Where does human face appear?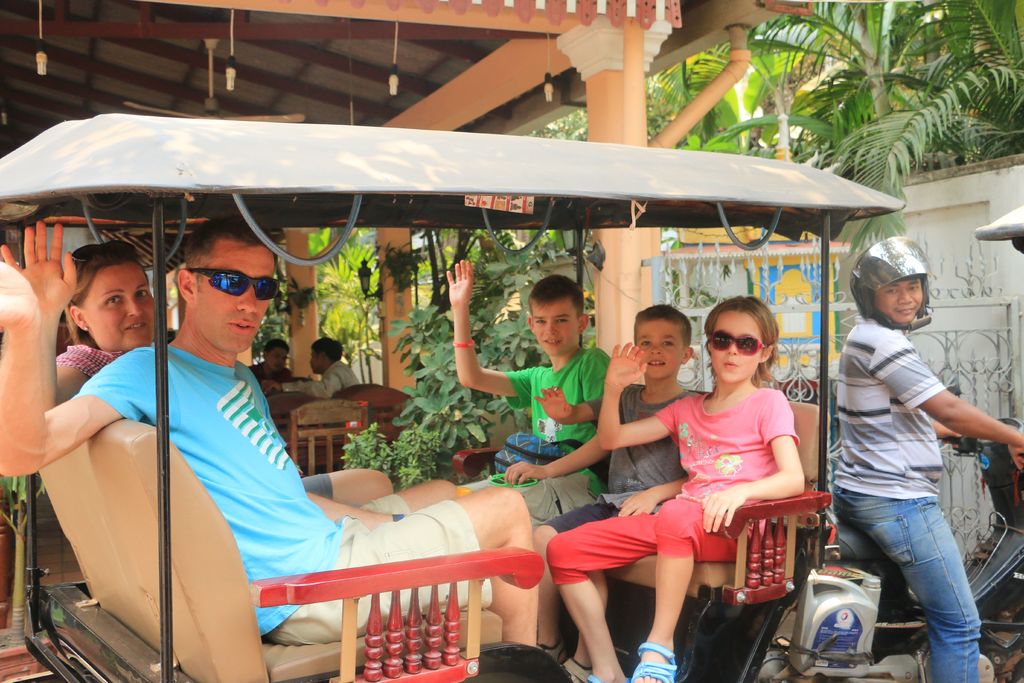
Appears at [left=635, top=316, right=684, bottom=377].
